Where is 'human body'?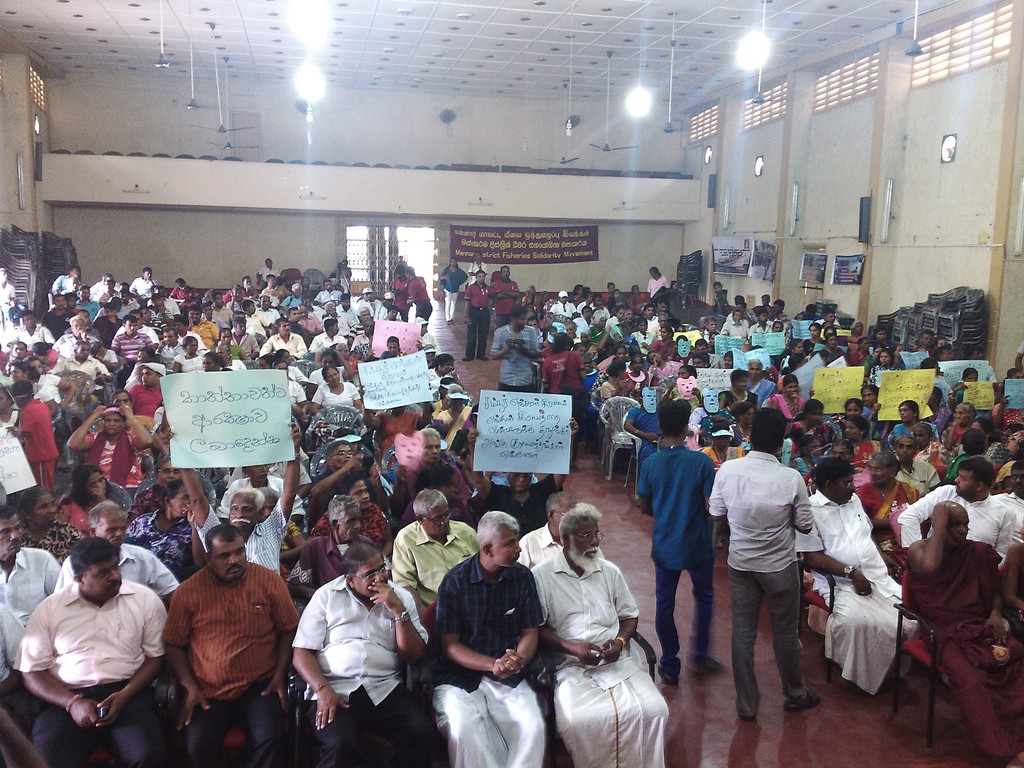
box(58, 458, 120, 528).
